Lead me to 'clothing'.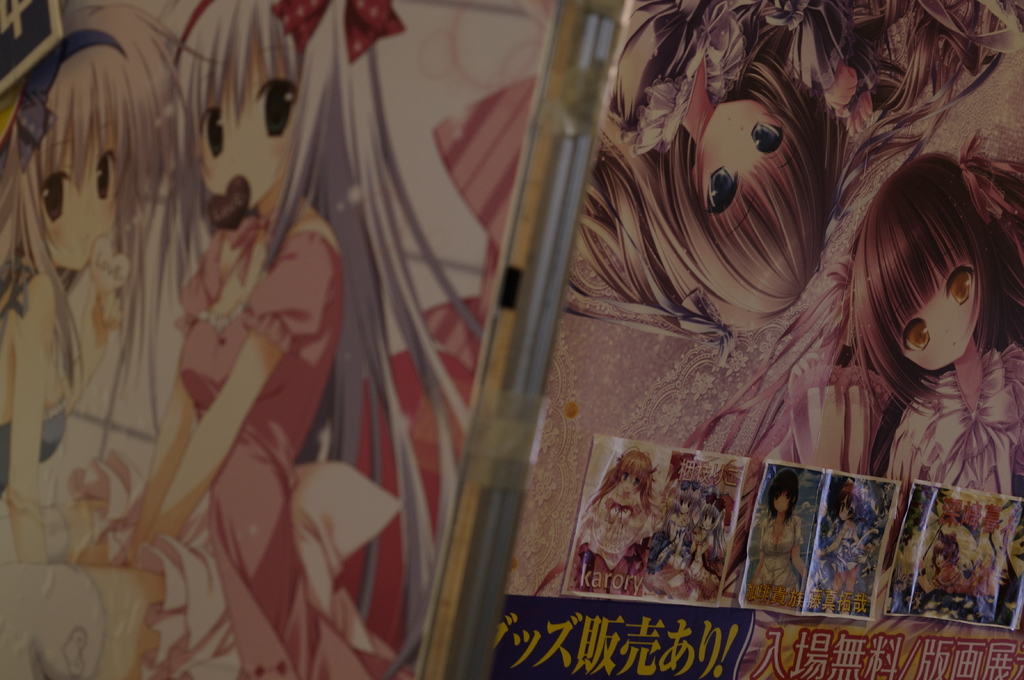
Lead to box(167, 223, 420, 679).
